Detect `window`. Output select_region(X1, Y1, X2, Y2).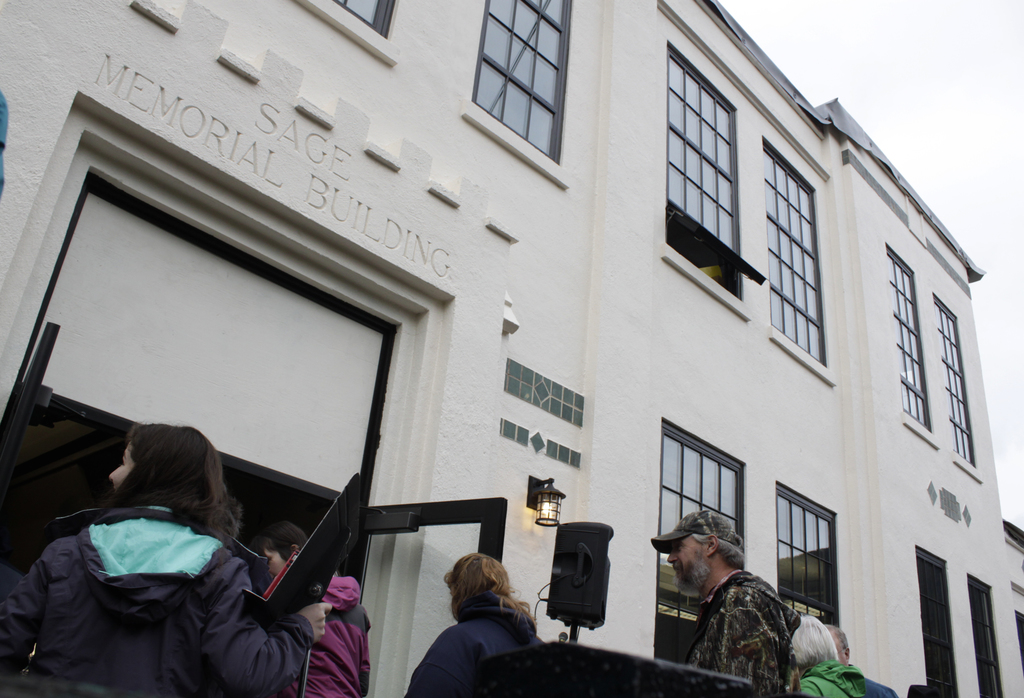
select_region(461, 0, 572, 192).
